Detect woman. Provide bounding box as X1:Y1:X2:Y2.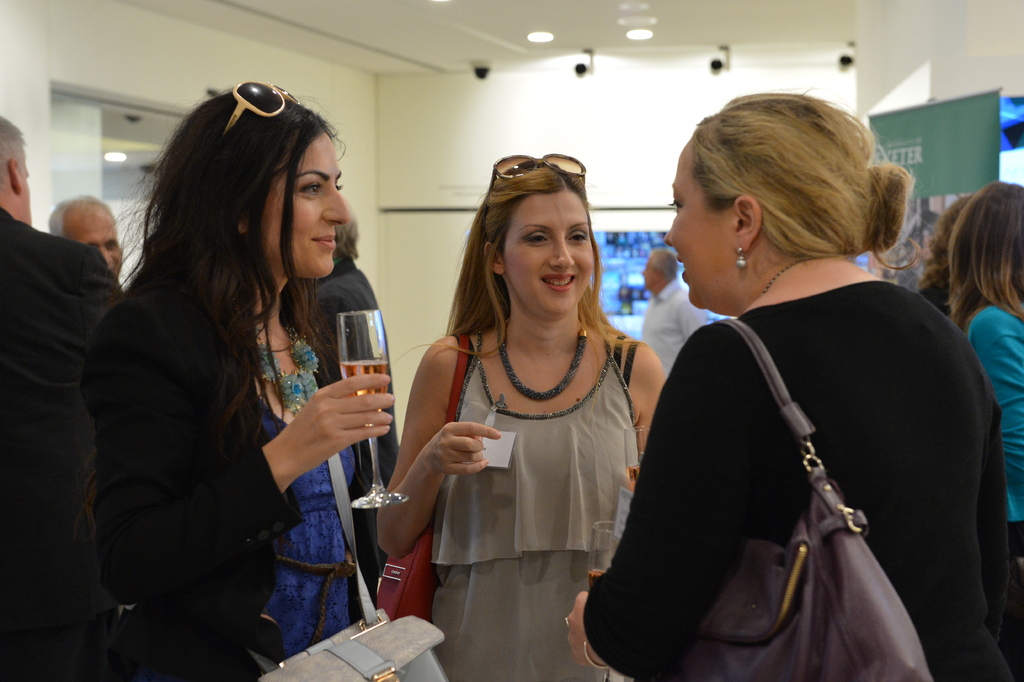
85:82:397:681.
